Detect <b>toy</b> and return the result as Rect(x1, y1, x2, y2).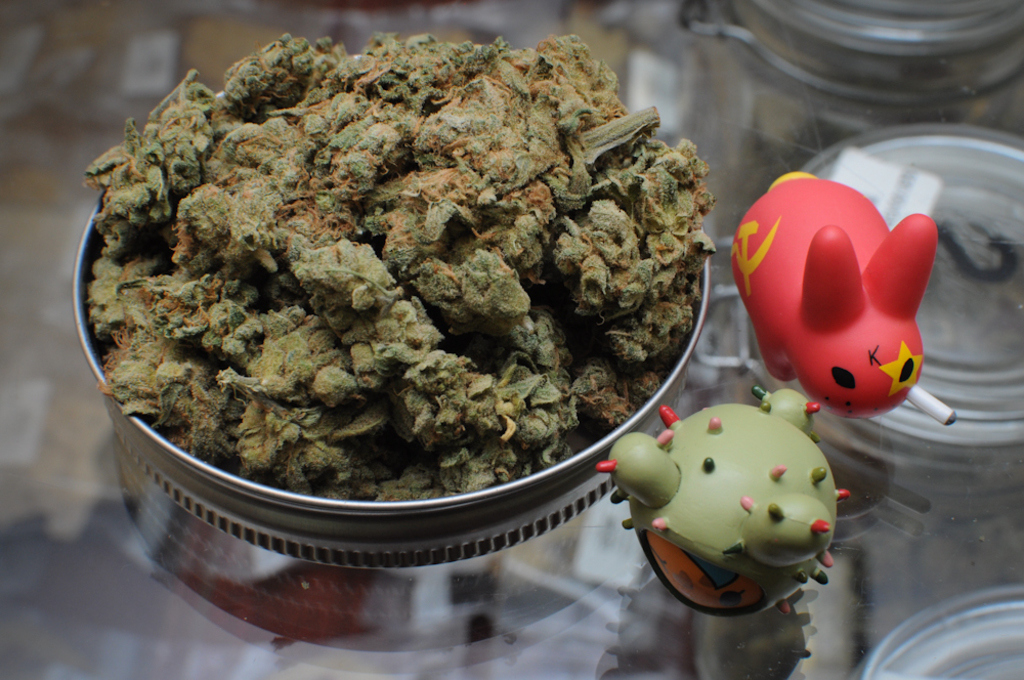
Rect(727, 166, 961, 430).
